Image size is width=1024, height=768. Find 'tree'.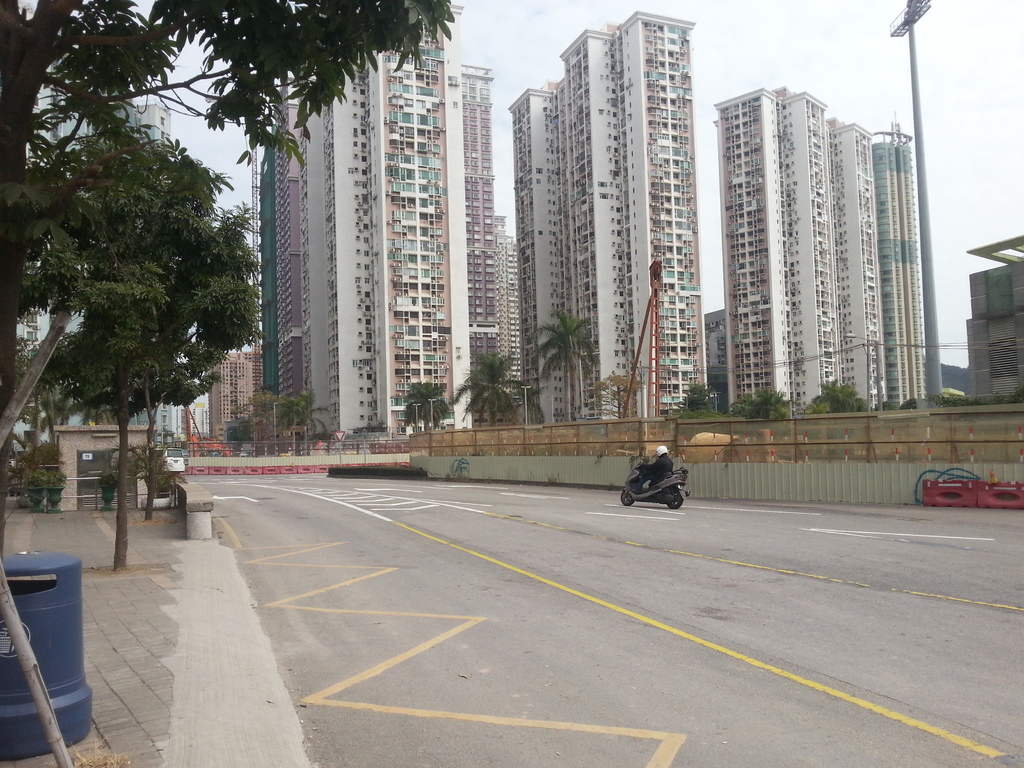
[731,387,792,420].
